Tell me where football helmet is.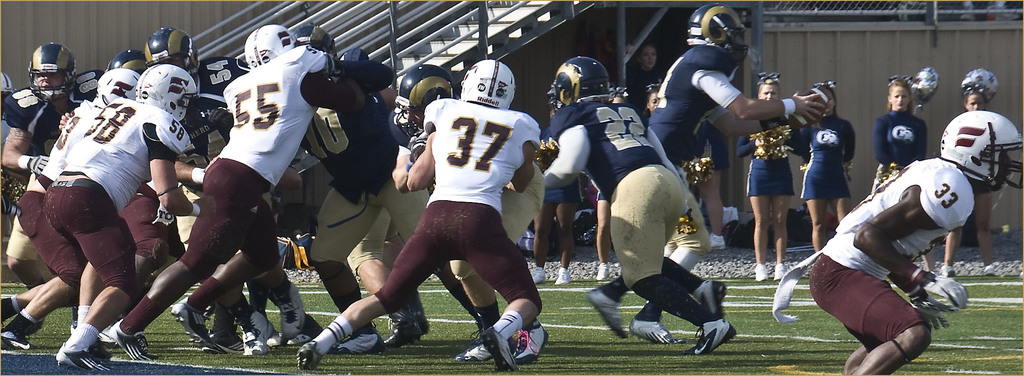
football helmet is at bbox=(145, 22, 198, 76).
